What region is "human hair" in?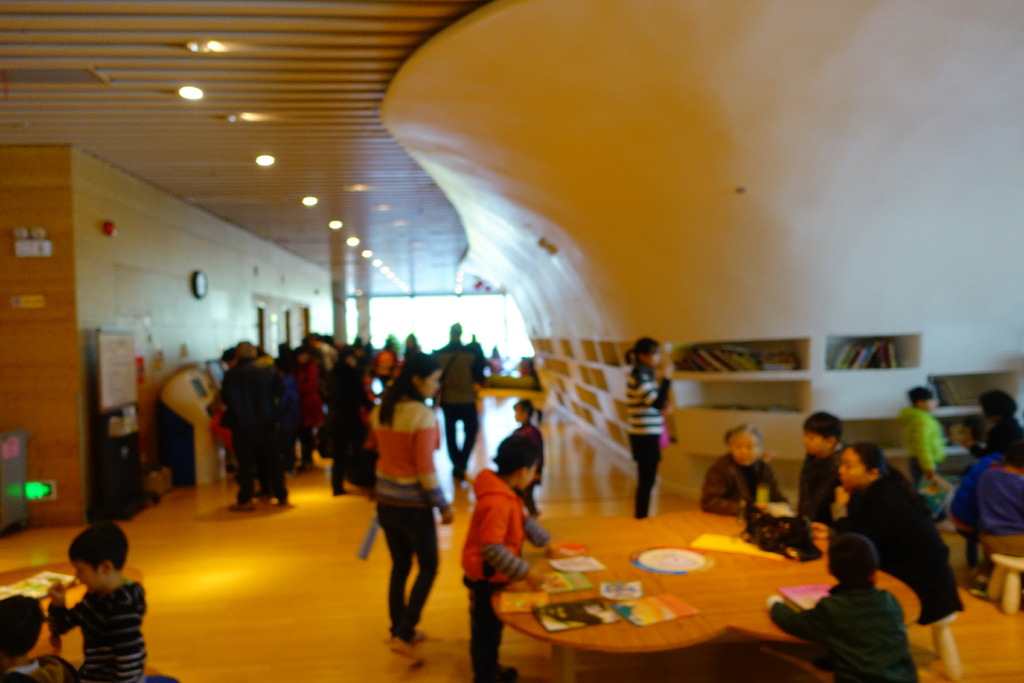
724, 424, 764, 447.
